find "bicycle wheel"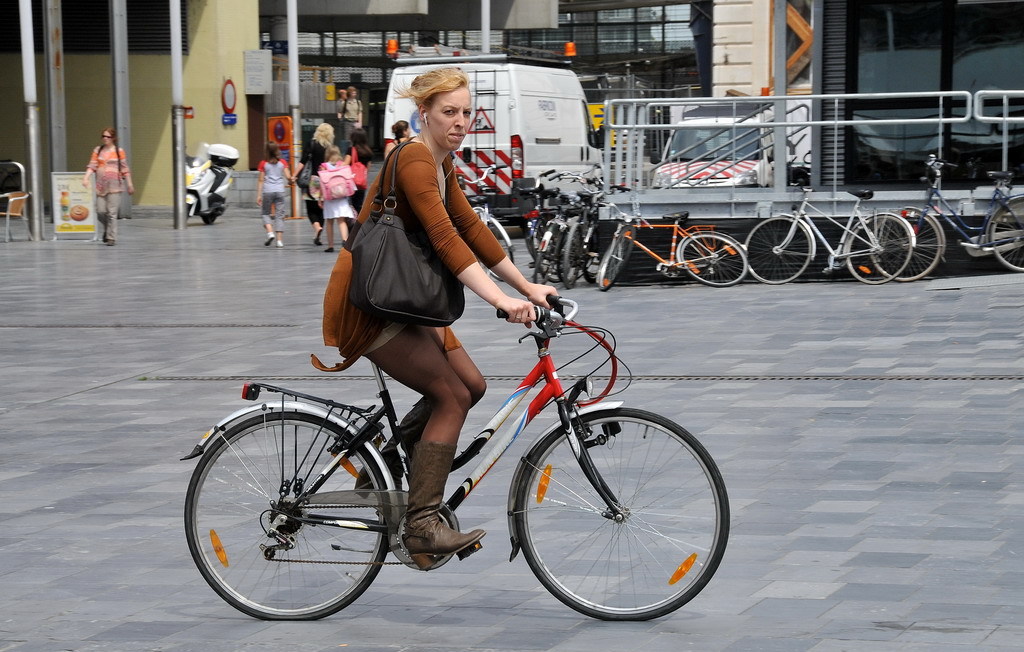
[847,210,913,281]
